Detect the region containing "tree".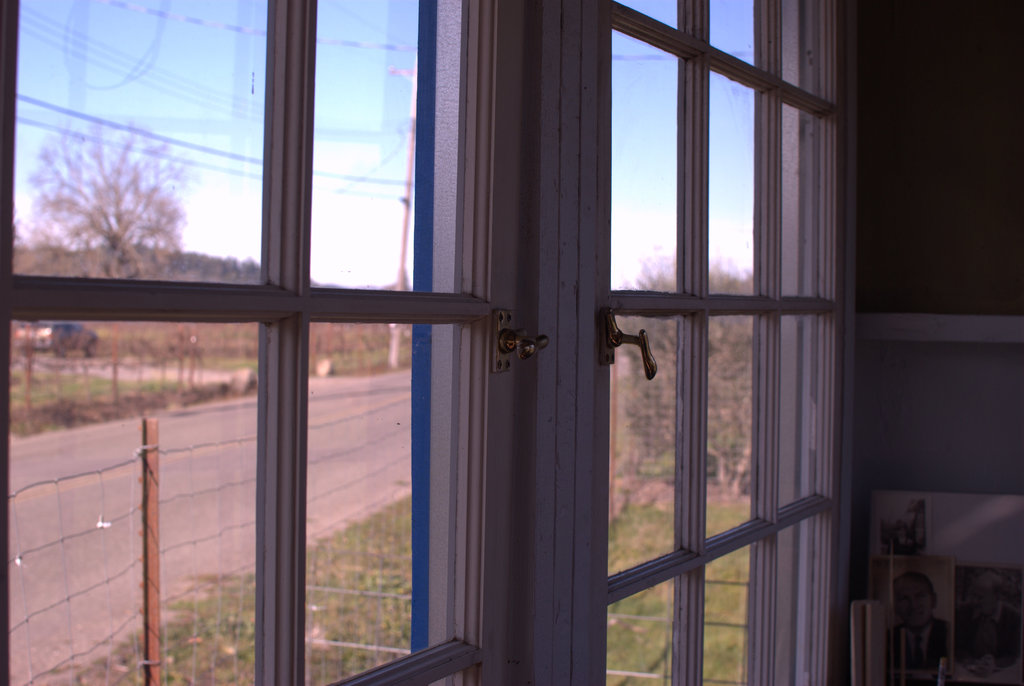
[x1=31, y1=124, x2=196, y2=294].
